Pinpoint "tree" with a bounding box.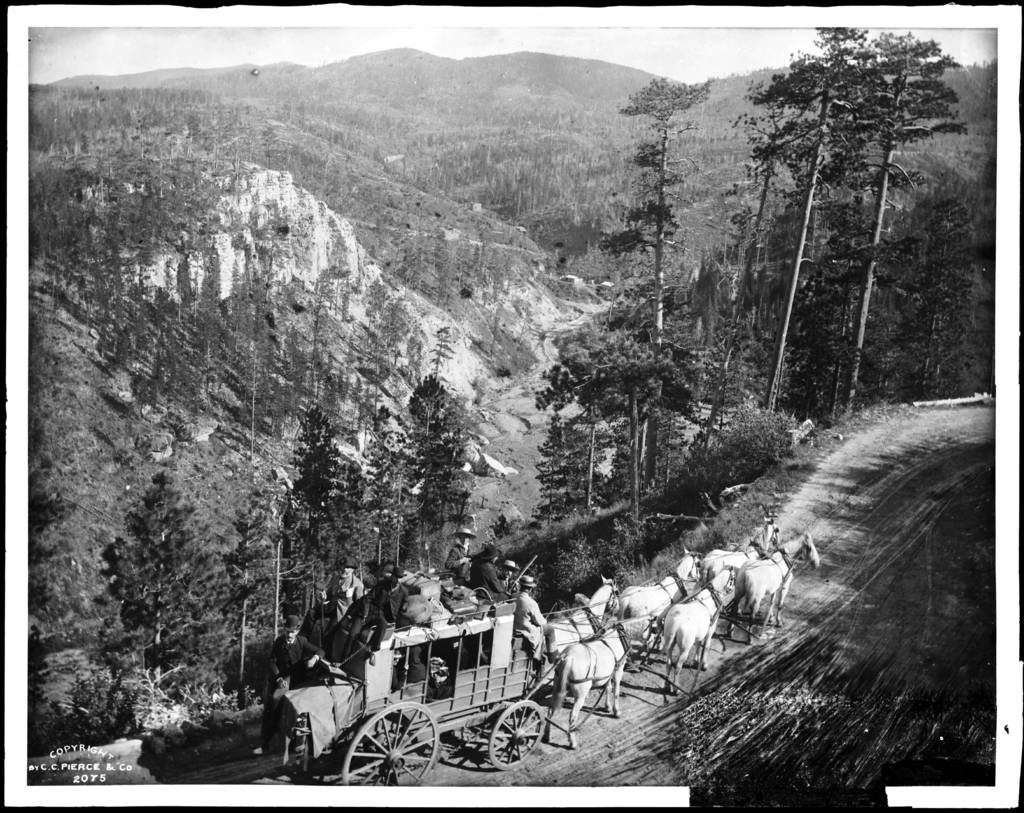
[407,376,475,552].
